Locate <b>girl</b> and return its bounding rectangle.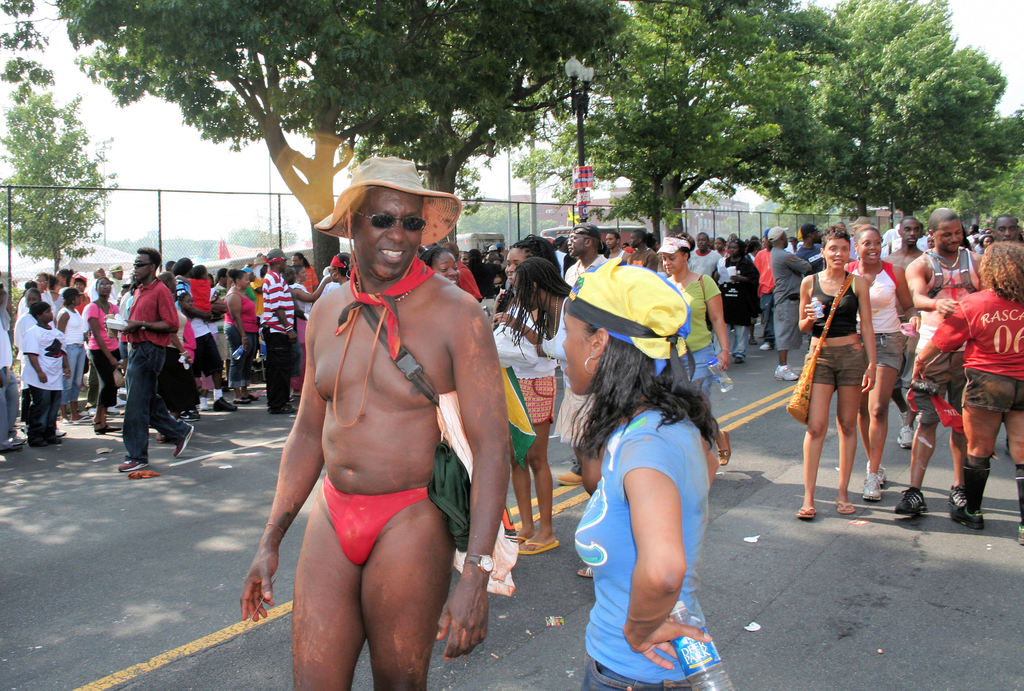
Rect(417, 245, 461, 285).
